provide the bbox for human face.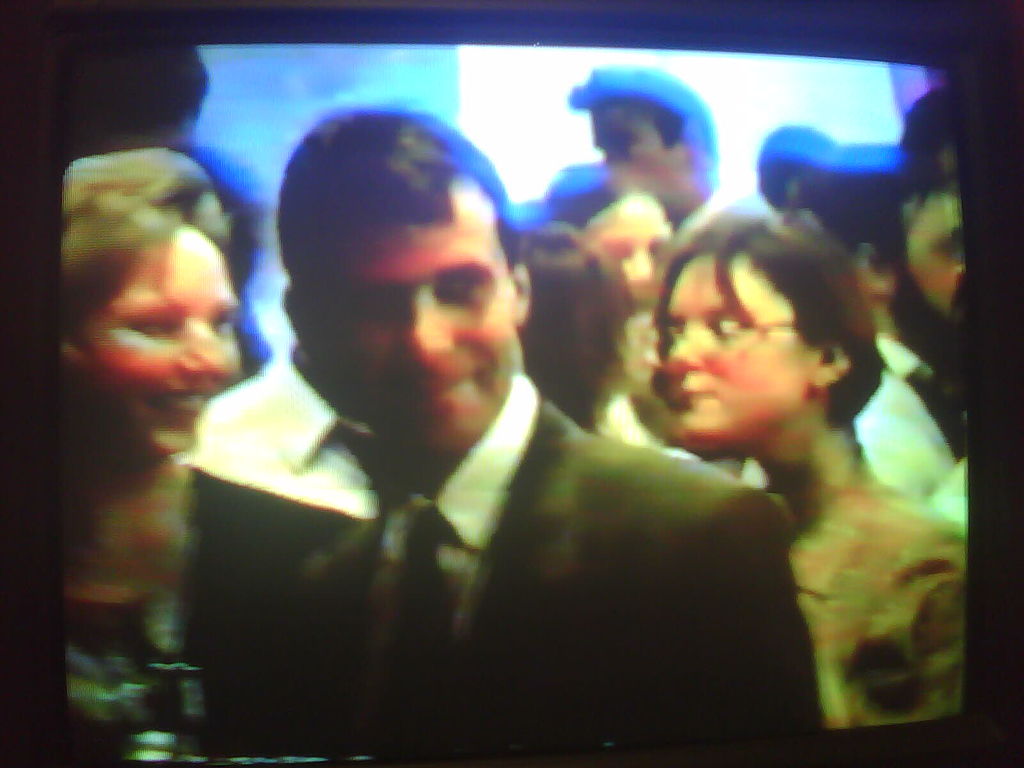
<bbox>307, 182, 520, 456</bbox>.
